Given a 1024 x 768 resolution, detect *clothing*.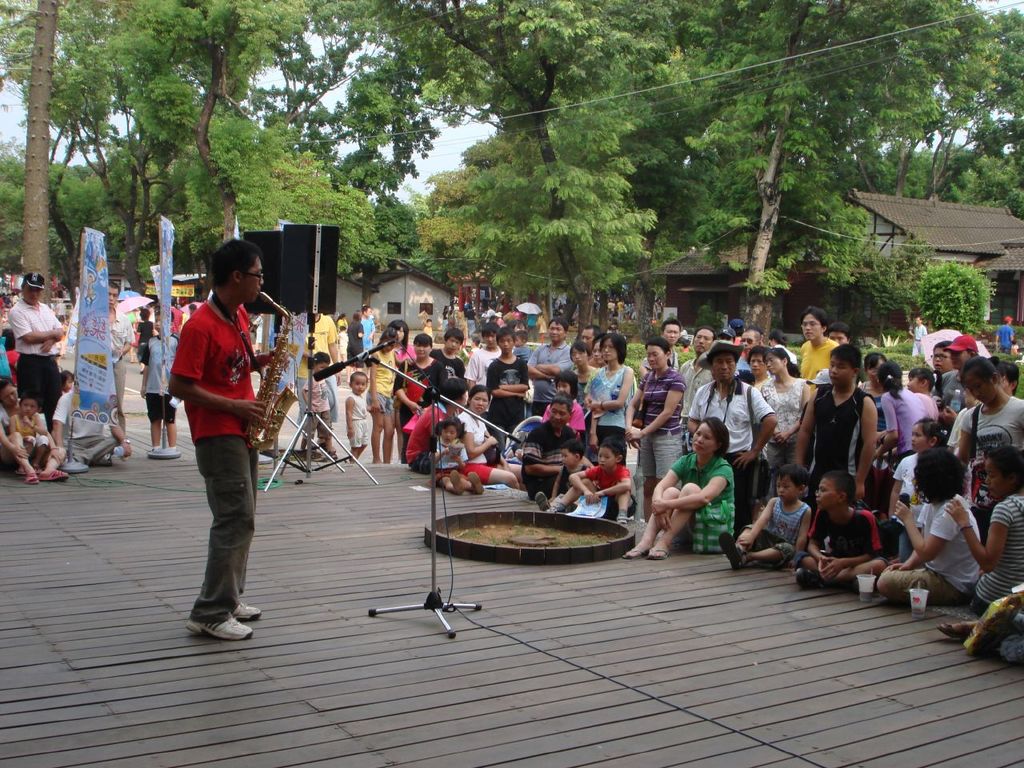
<box>162,270,270,585</box>.
